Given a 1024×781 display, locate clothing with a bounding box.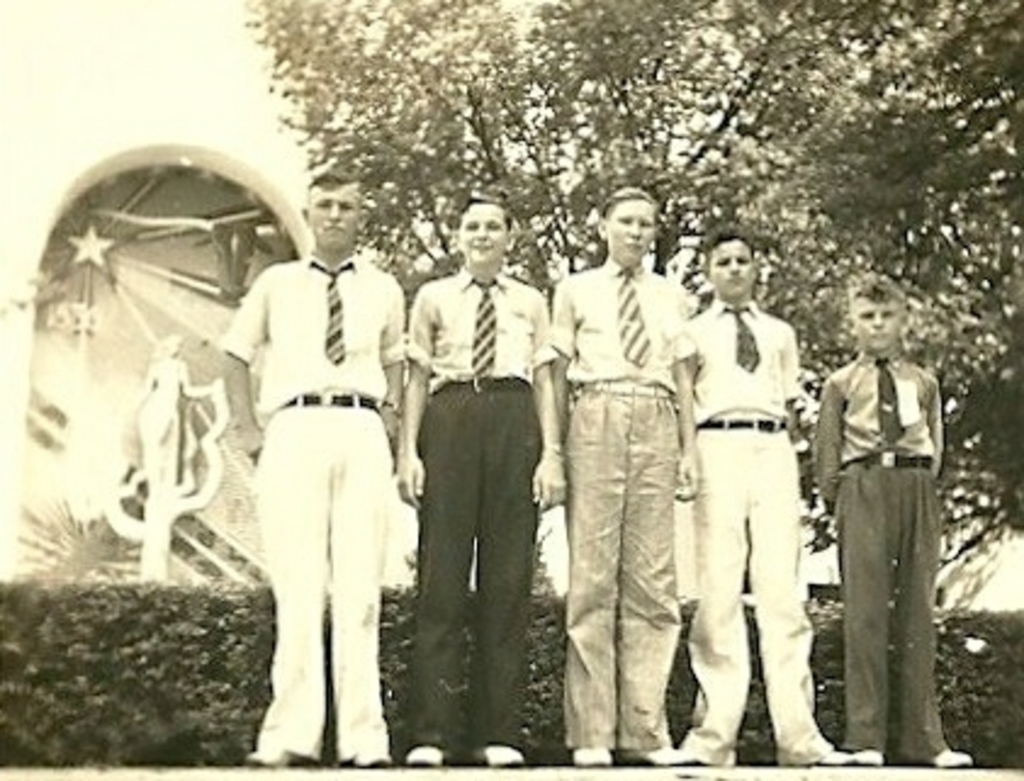
Located: 401 263 559 742.
